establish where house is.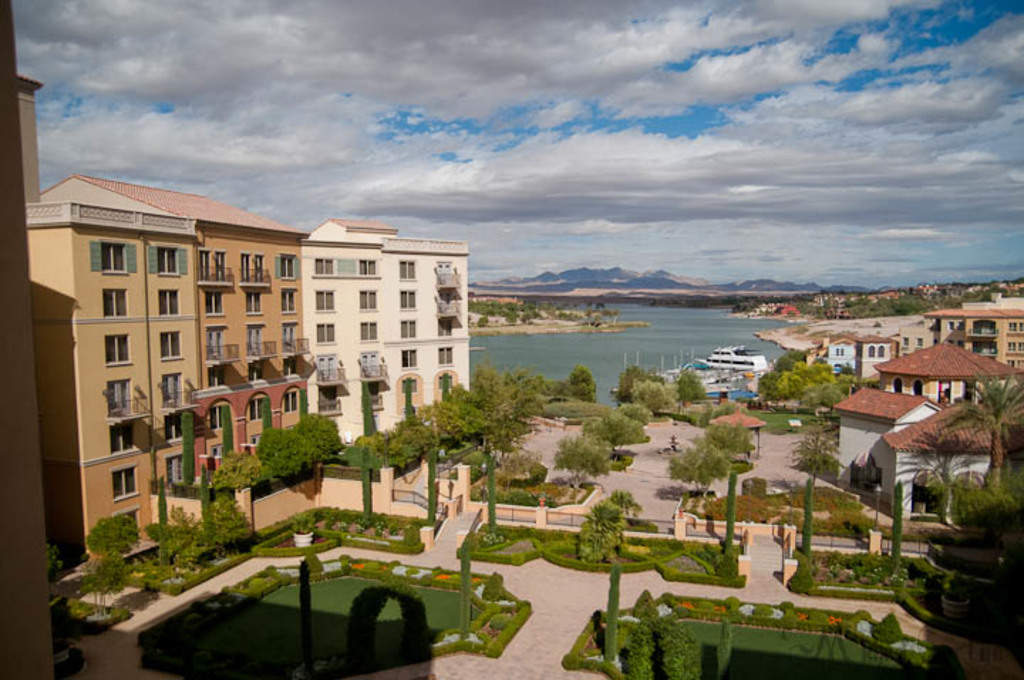
Established at rect(940, 293, 1023, 353).
